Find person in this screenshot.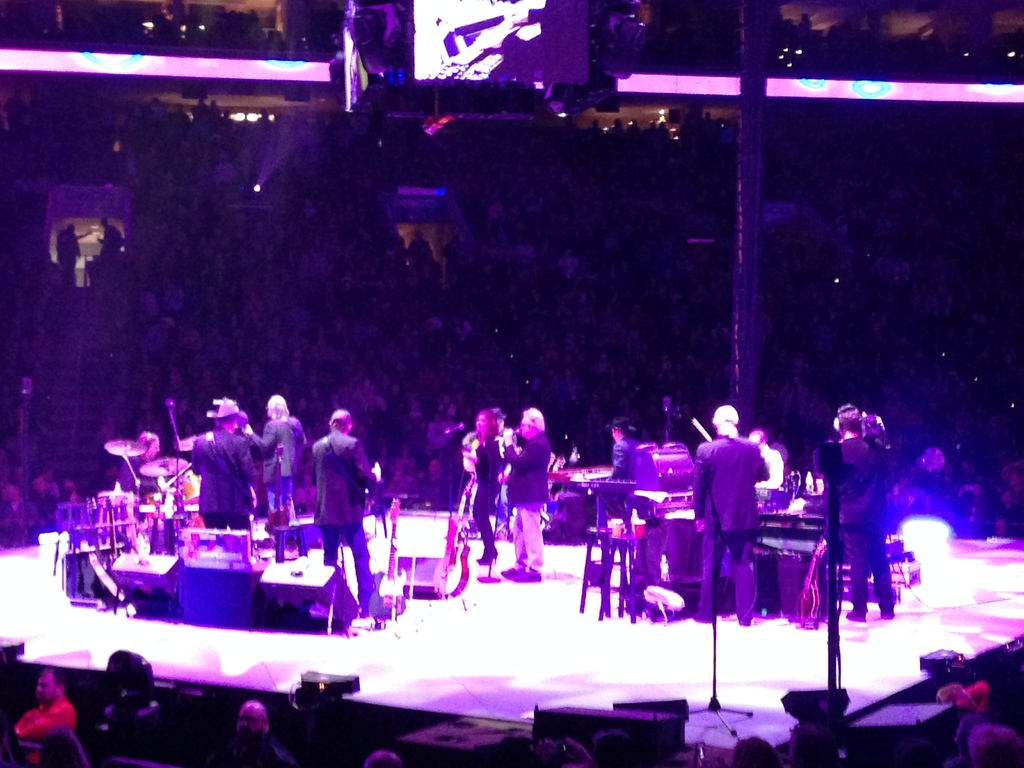
The bounding box for person is (left=180, top=405, right=262, bottom=533).
